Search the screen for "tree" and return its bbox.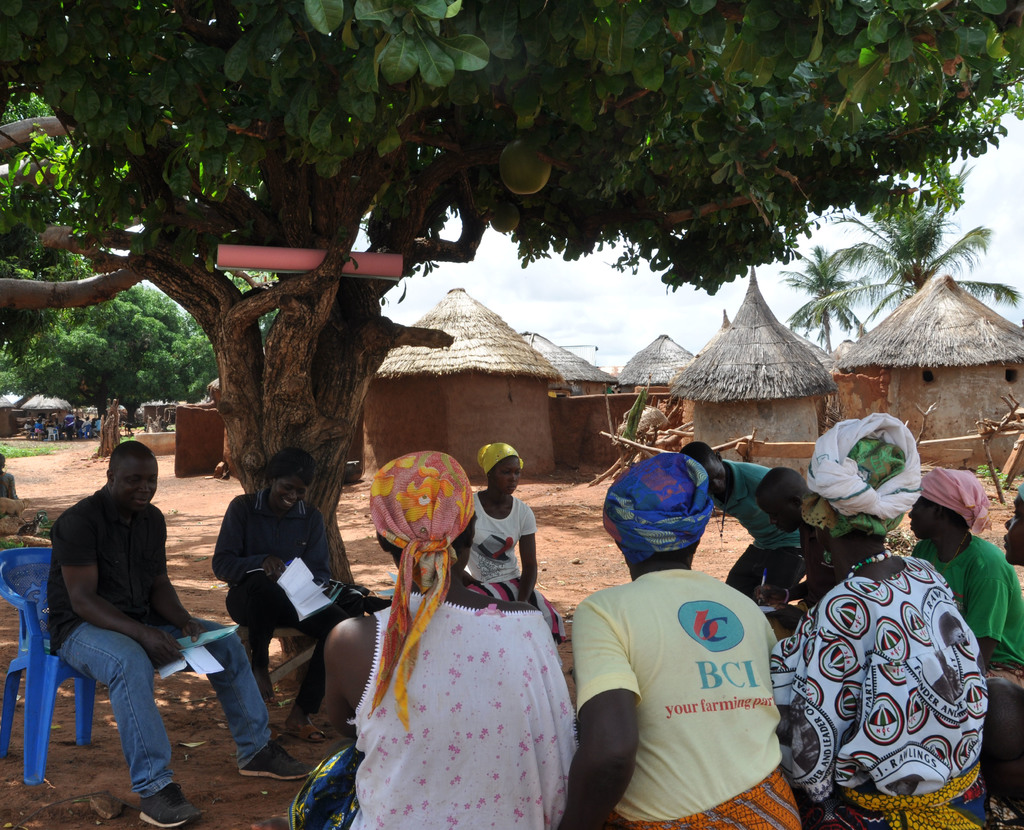
Found: 828, 157, 1023, 305.
